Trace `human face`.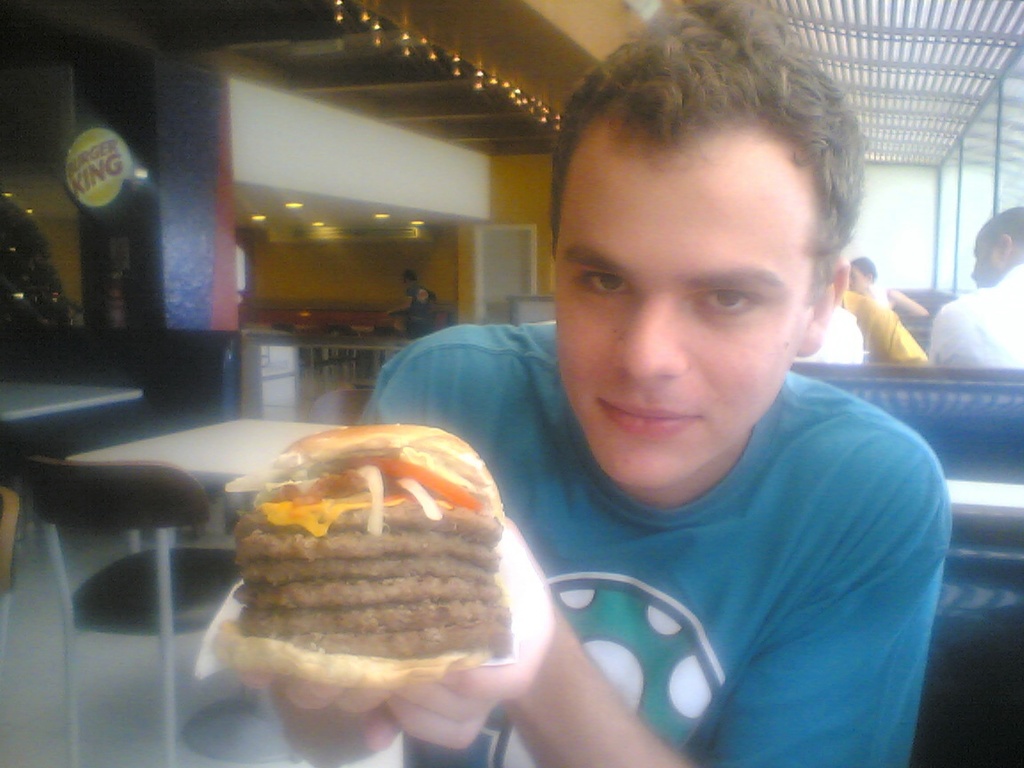
Traced to {"left": 972, "top": 232, "right": 991, "bottom": 282}.
